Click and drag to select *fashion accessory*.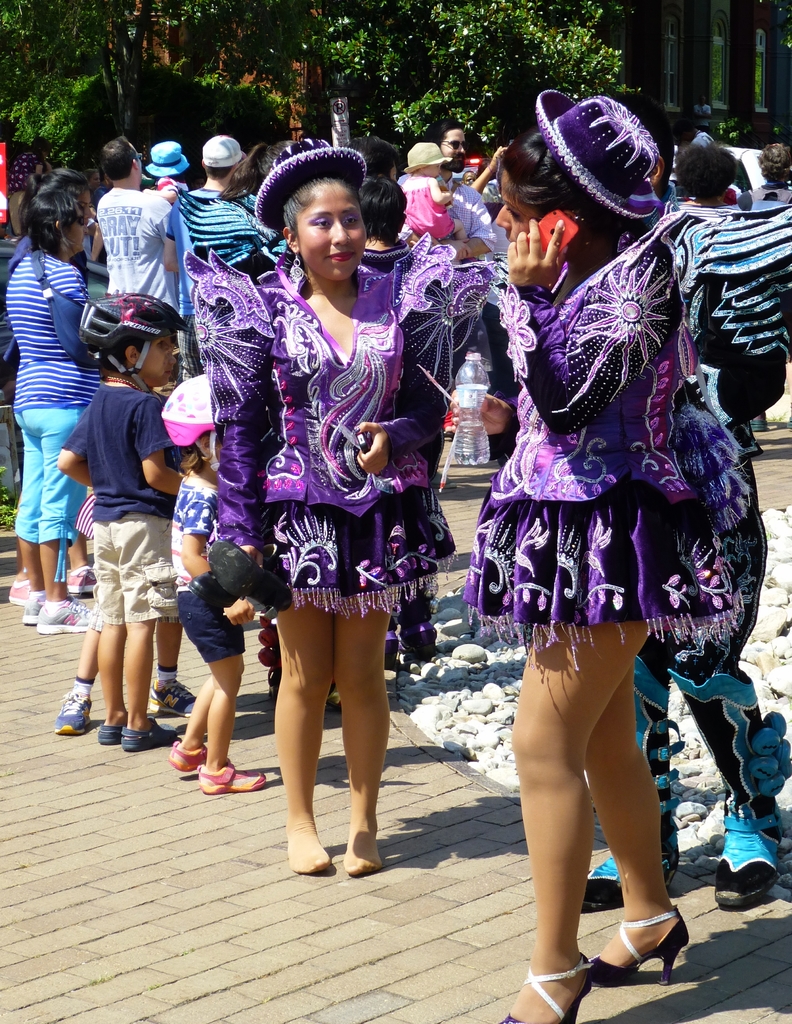
Selection: bbox(591, 899, 692, 986).
